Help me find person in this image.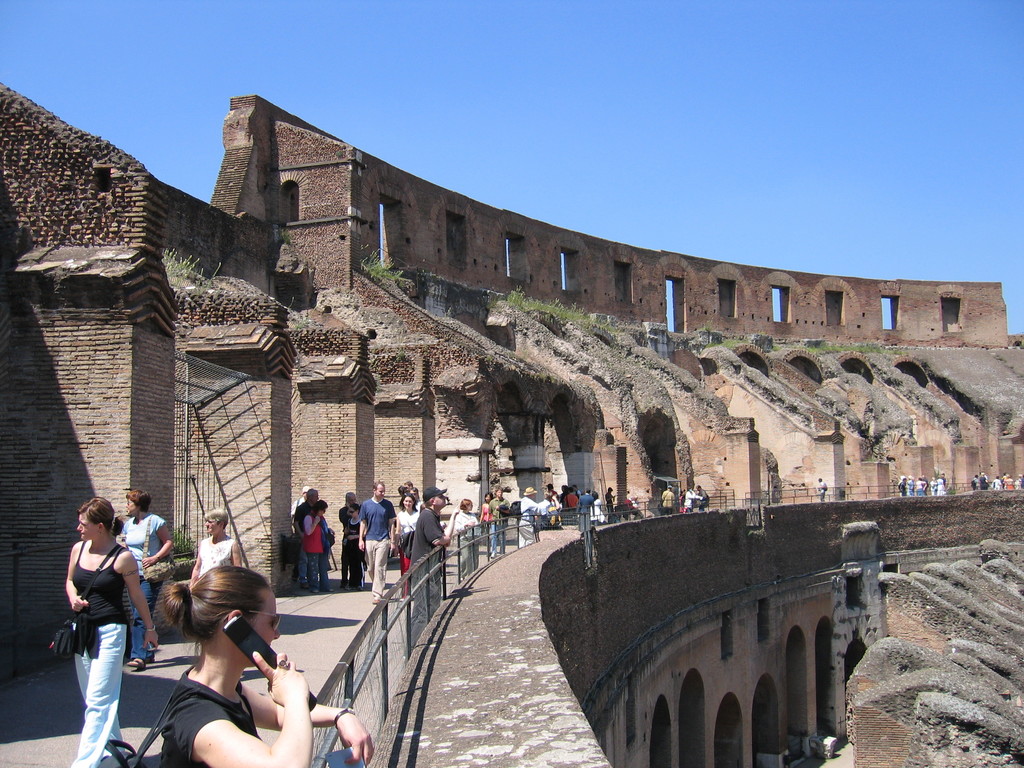
Found it: (x1=47, y1=485, x2=137, y2=746).
